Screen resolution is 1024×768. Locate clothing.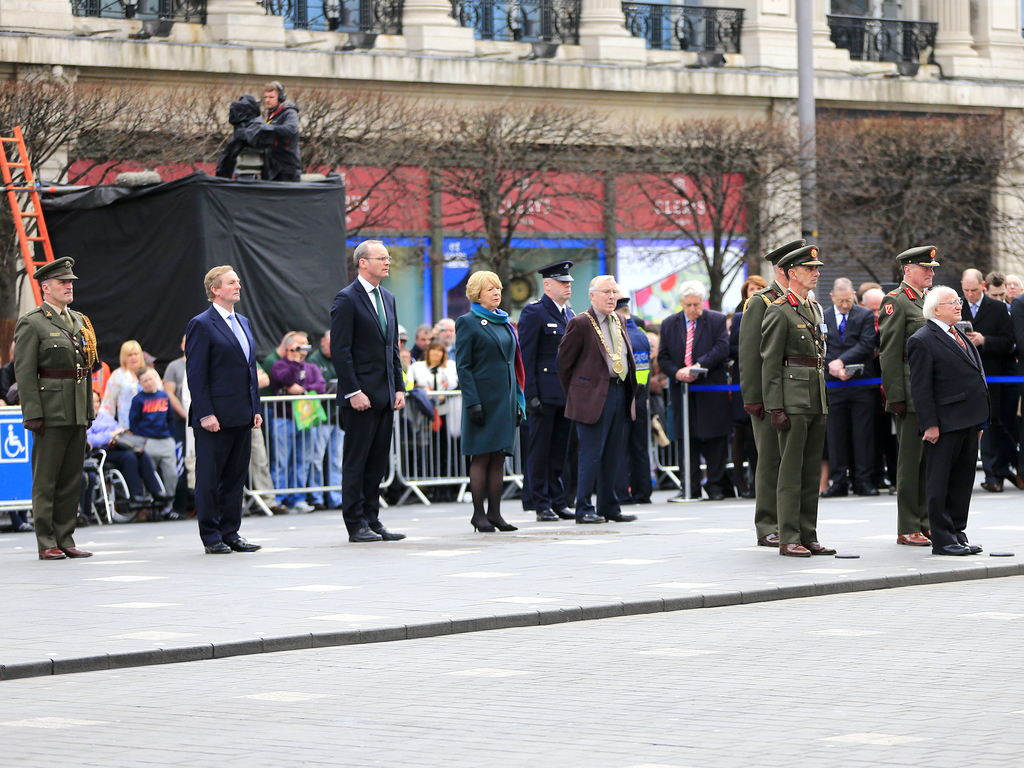
514 303 572 509.
